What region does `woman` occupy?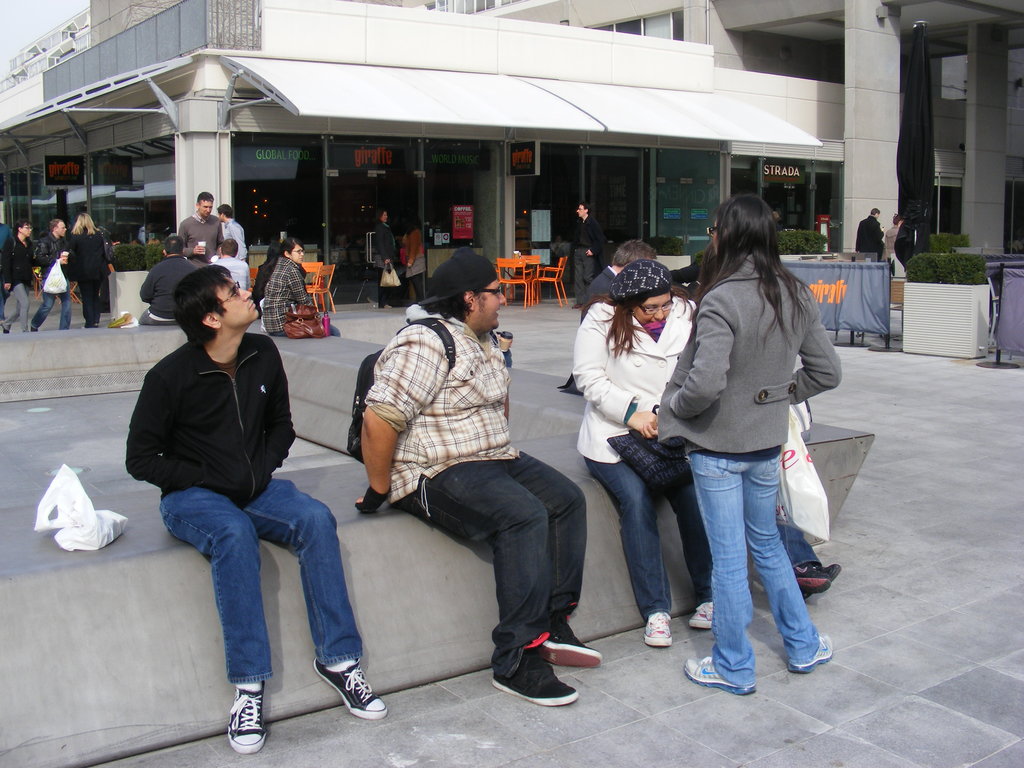
401, 207, 430, 311.
